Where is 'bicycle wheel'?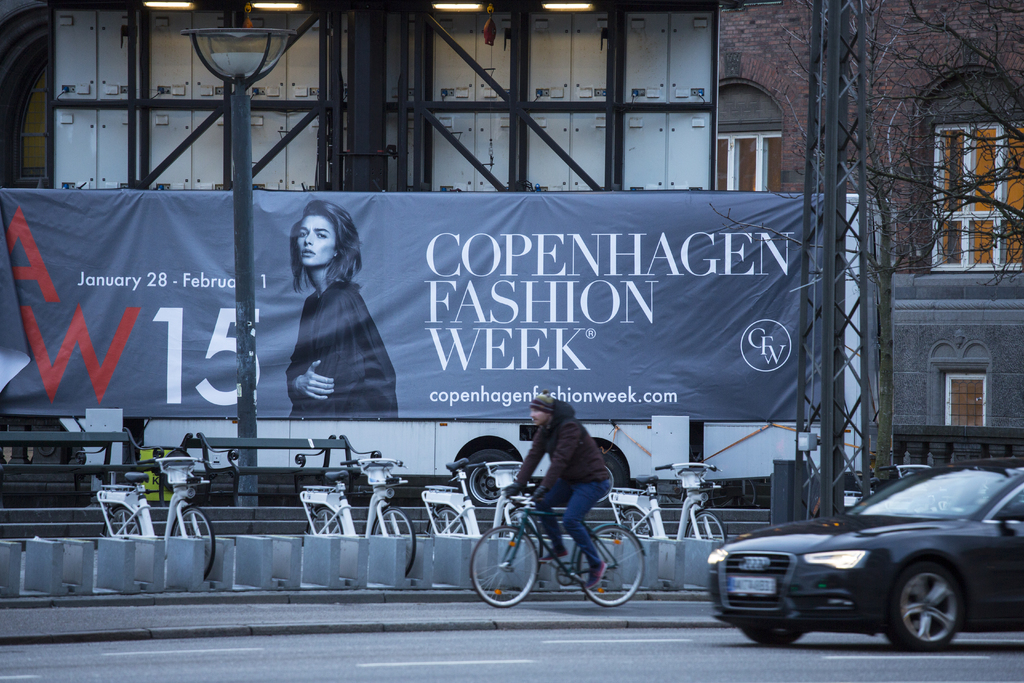
375, 502, 414, 576.
